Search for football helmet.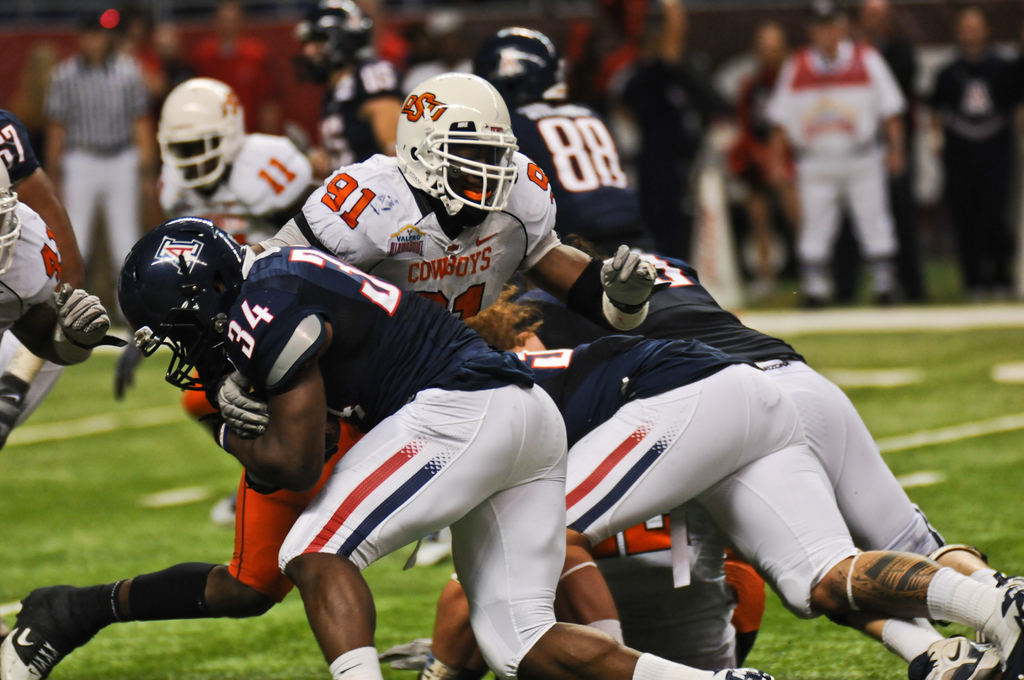
Found at (294, 2, 367, 77).
